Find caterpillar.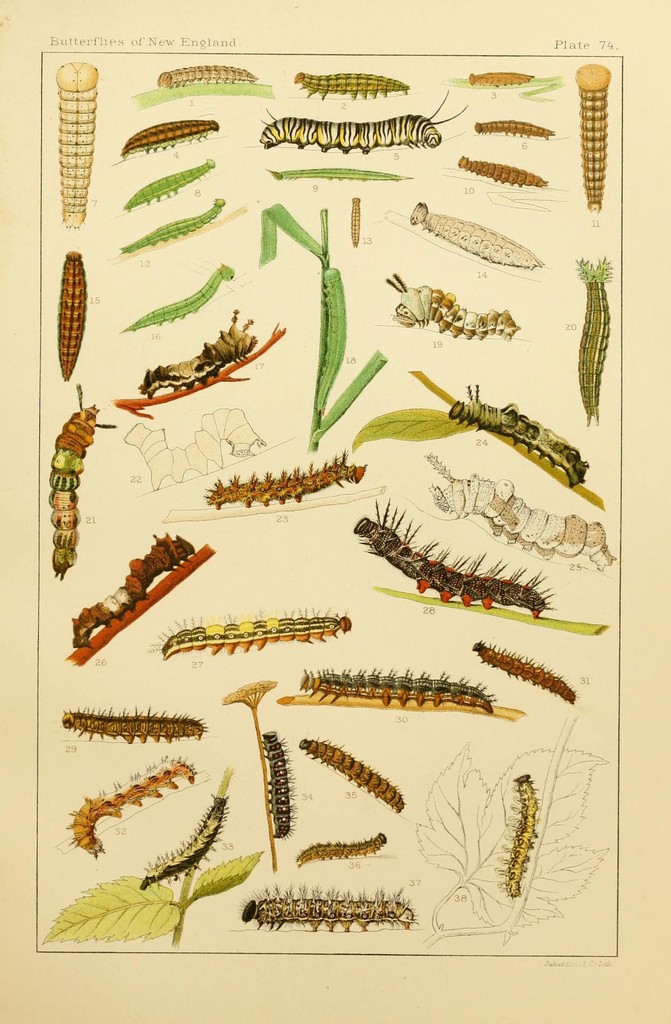
257:731:290:836.
